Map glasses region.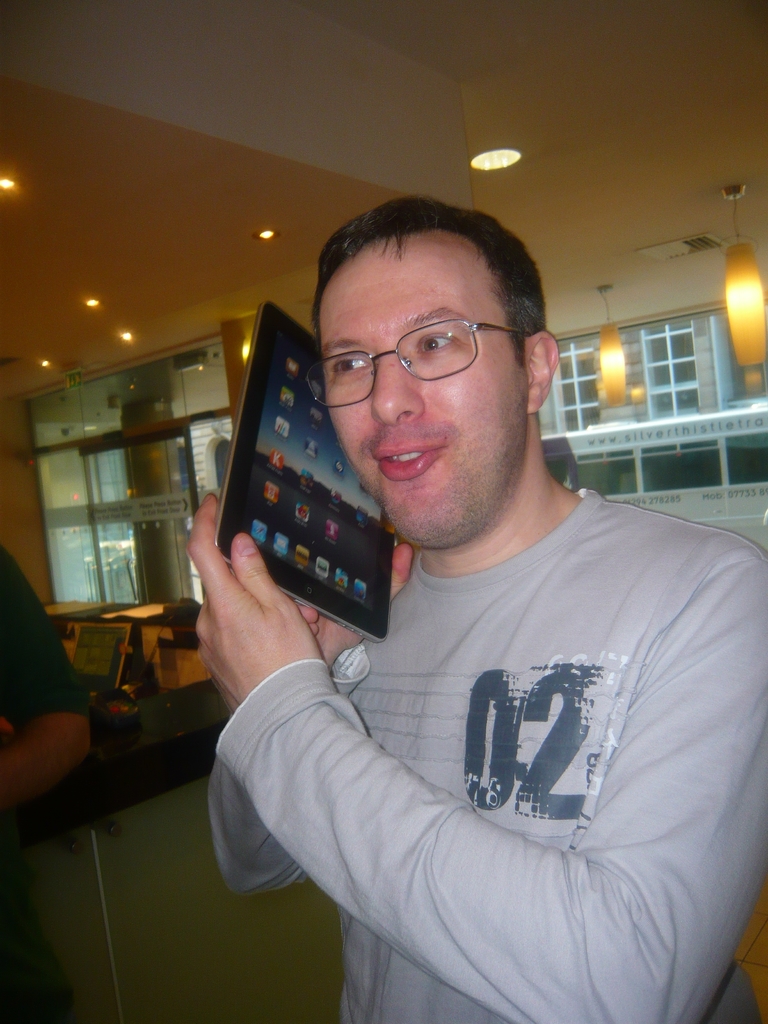
Mapped to <region>306, 304, 538, 388</region>.
